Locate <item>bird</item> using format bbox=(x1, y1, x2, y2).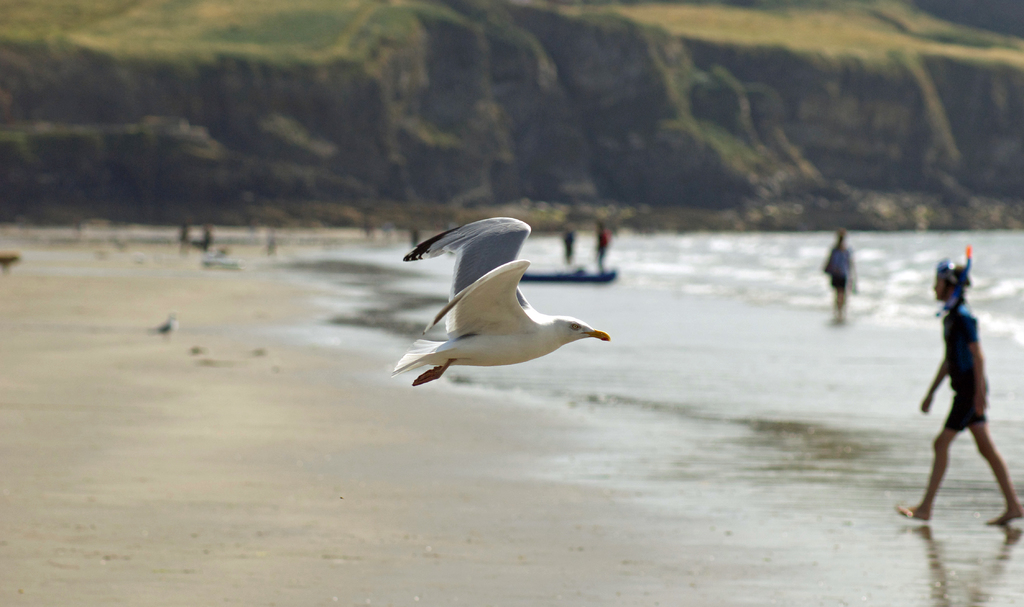
bbox=(147, 312, 178, 344).
